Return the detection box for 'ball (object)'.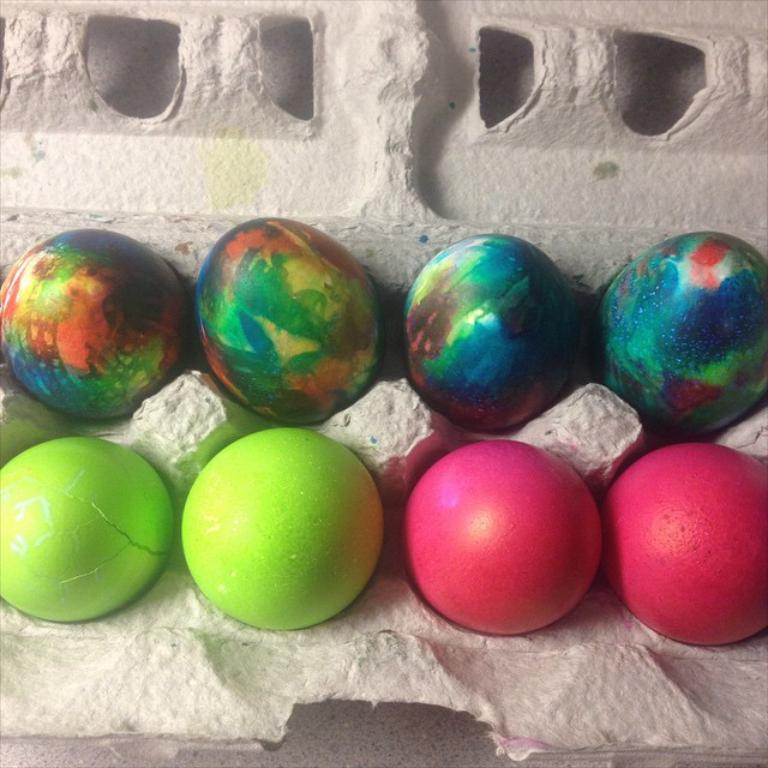
x1=203, y1=211, x2=391, y2=425.
